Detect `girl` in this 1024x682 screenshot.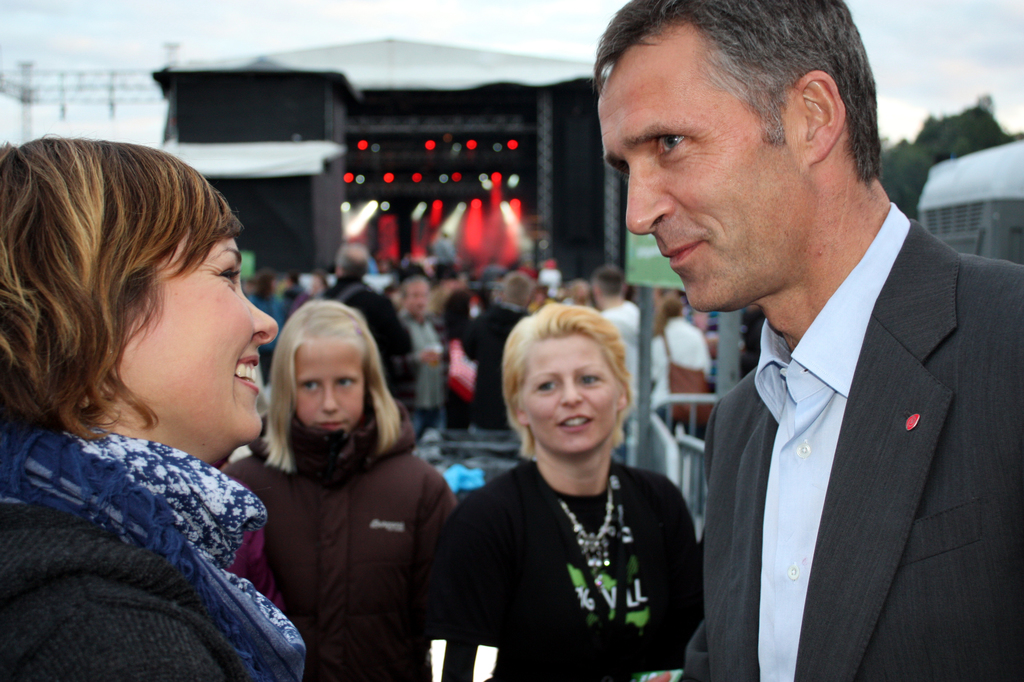
Detection: <bbox>225, 293, 462, 681</bbox>.
